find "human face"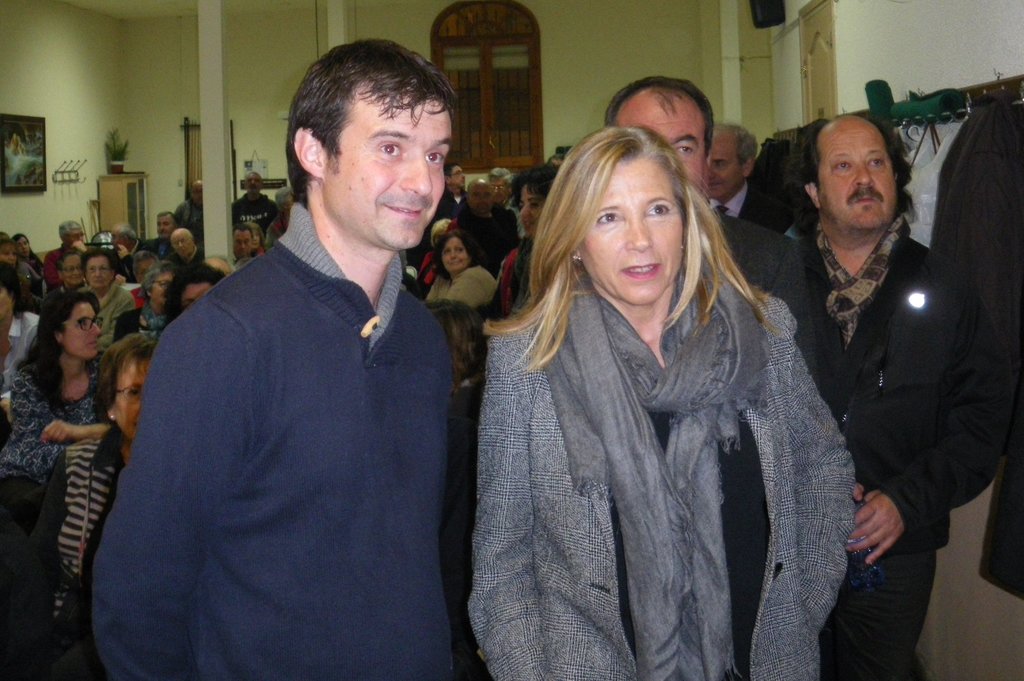
BBox(88, 255, 115, 289)
